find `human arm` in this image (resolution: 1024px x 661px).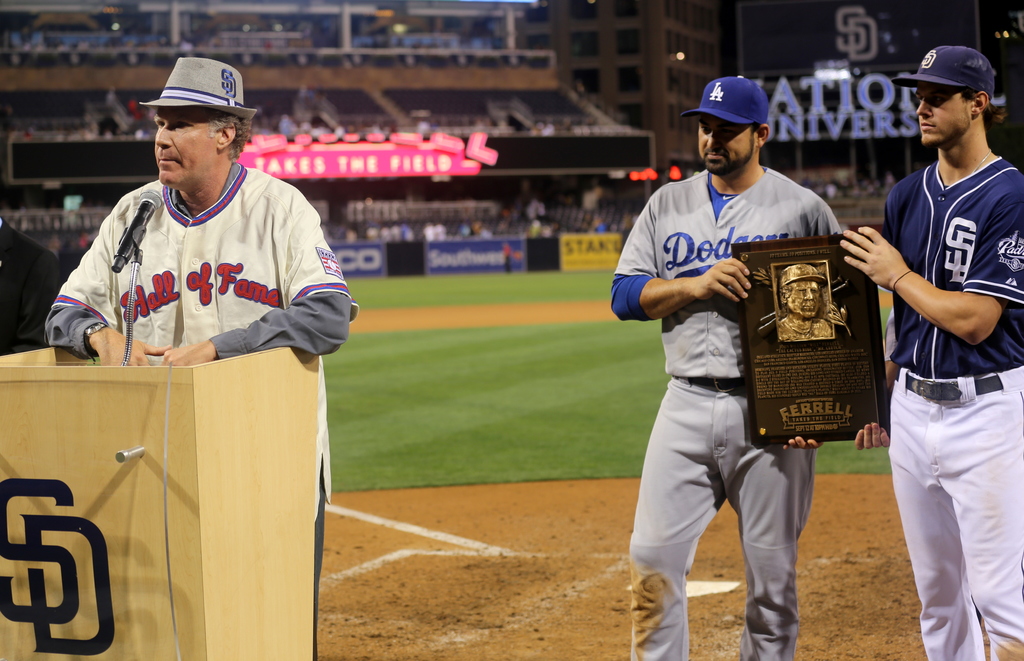
detection(853, 189, 920, 457).
